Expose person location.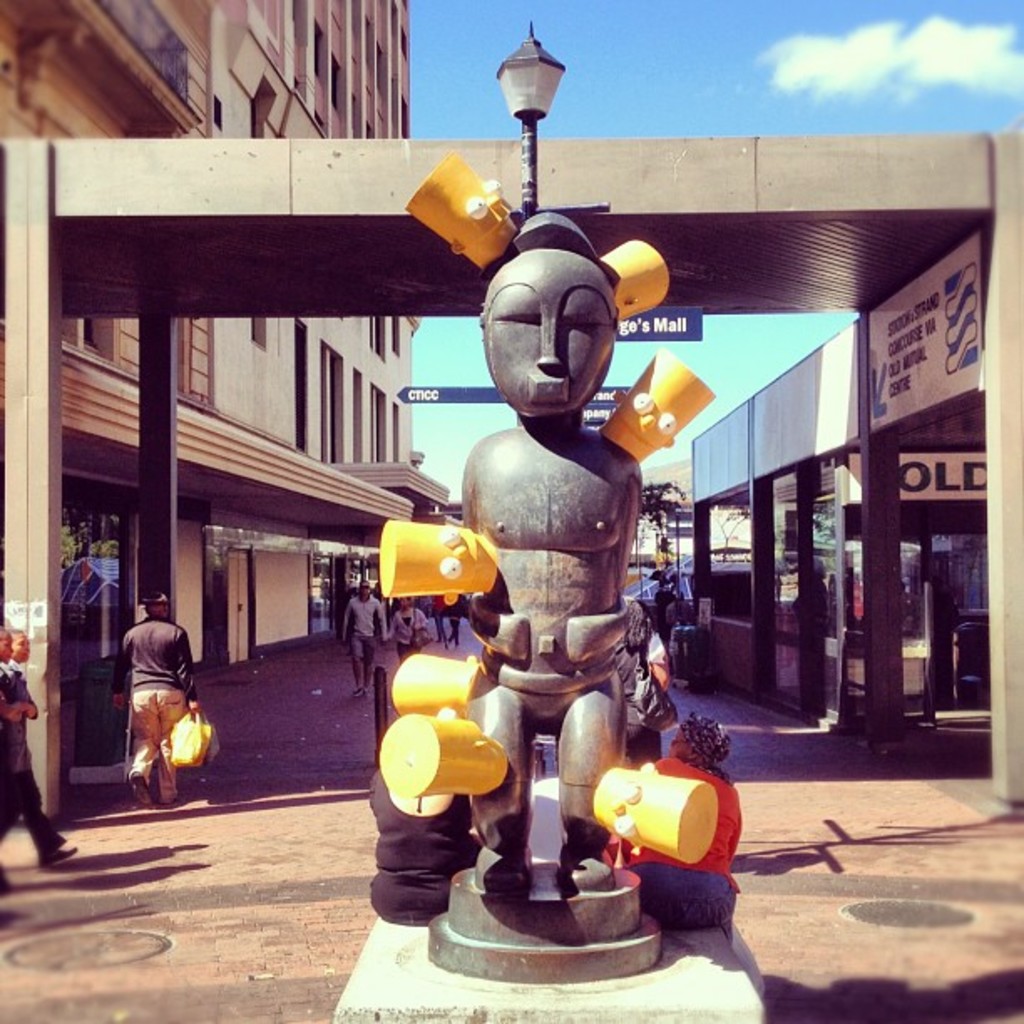
Exposed at bbox=[626, 599, 666, 763].
